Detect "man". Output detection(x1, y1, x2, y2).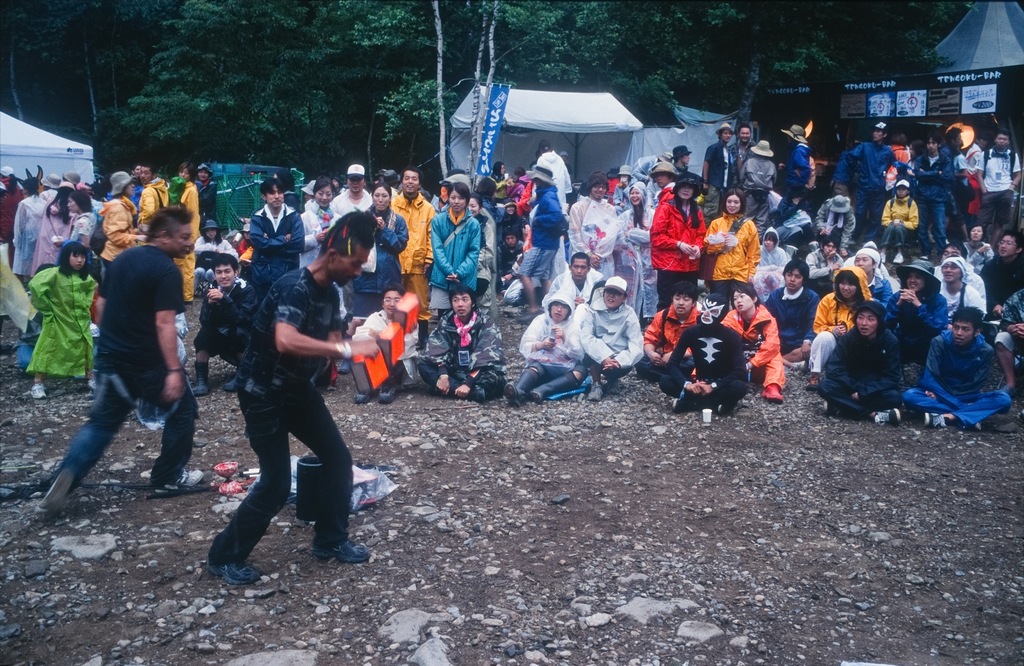
detection(912, 134, 955, 260).
